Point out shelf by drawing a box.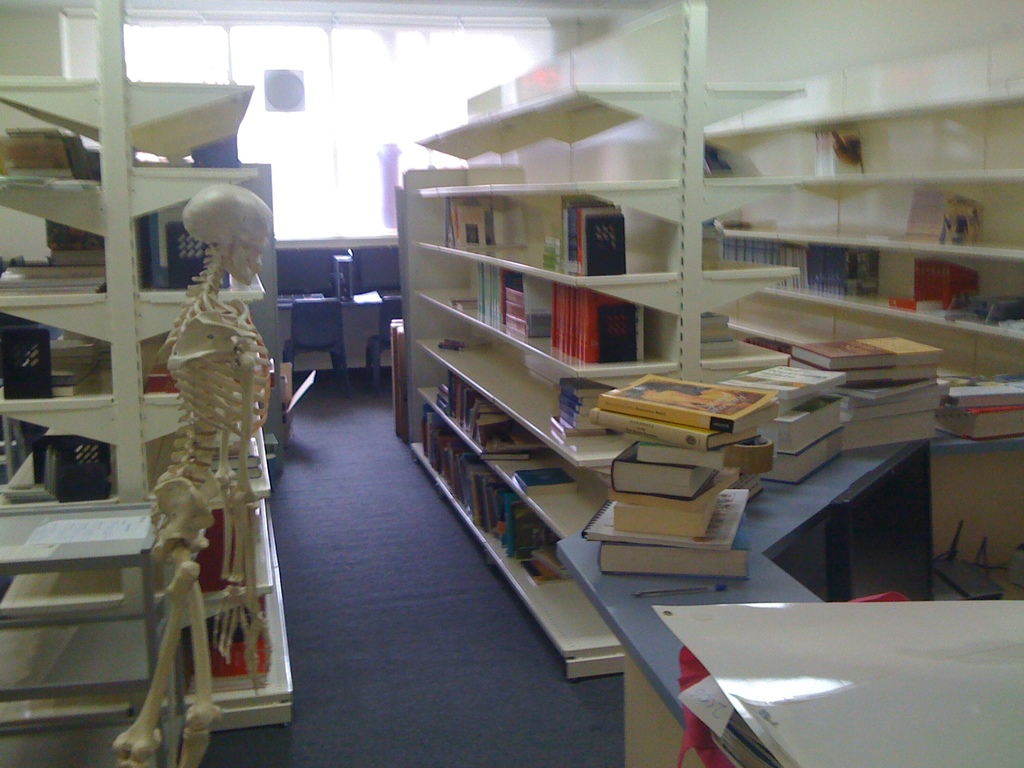
755:263:1020:352.
